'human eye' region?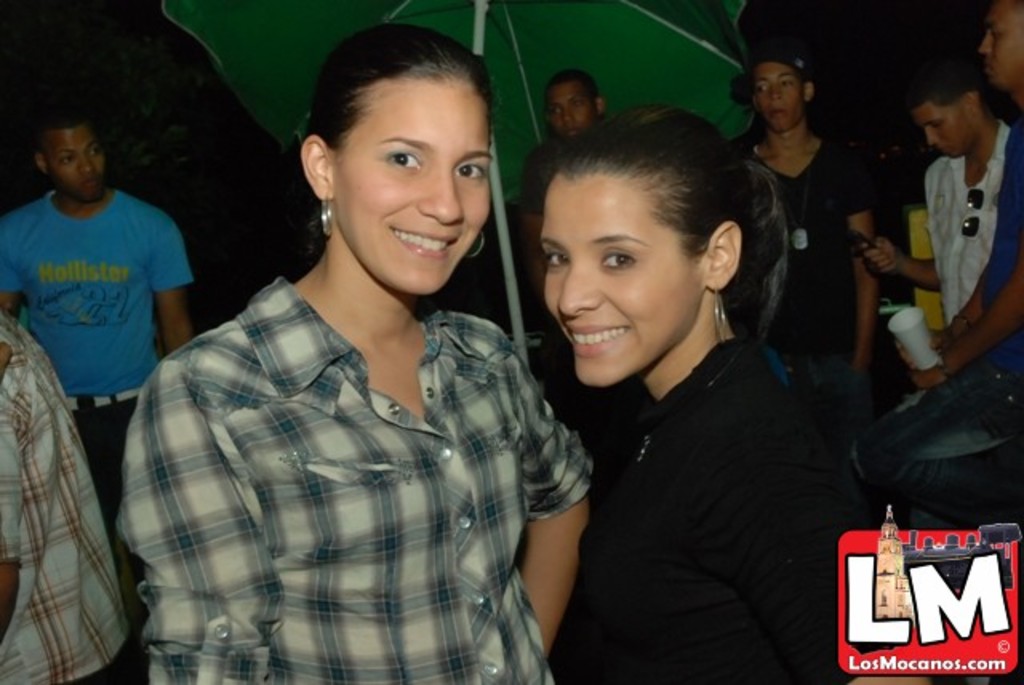
{"x1": 541, "y1": 248, "x2": 570, "y2": 269}
